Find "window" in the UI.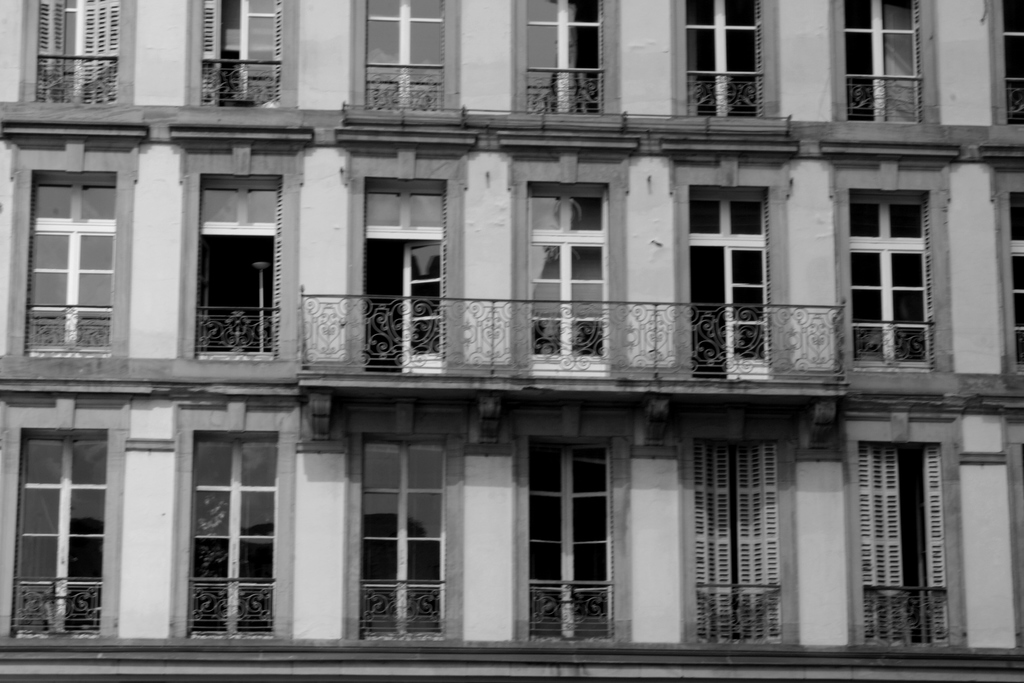
UI element at bbox(681, 436, 781, 650).
